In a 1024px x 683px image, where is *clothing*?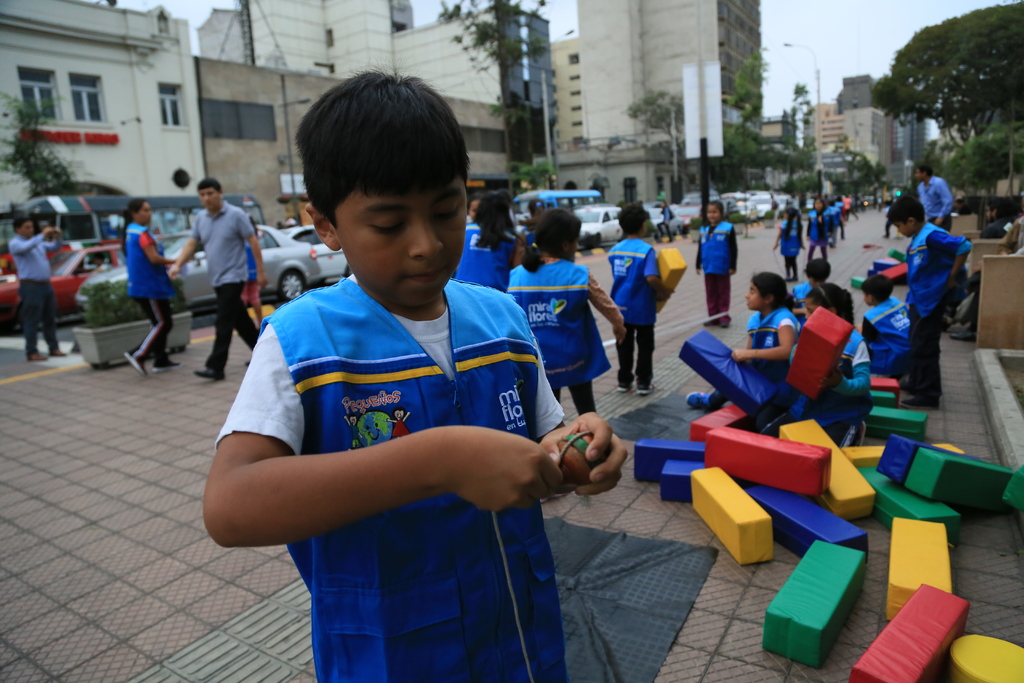
BBox(694, 217, 739, 318).
